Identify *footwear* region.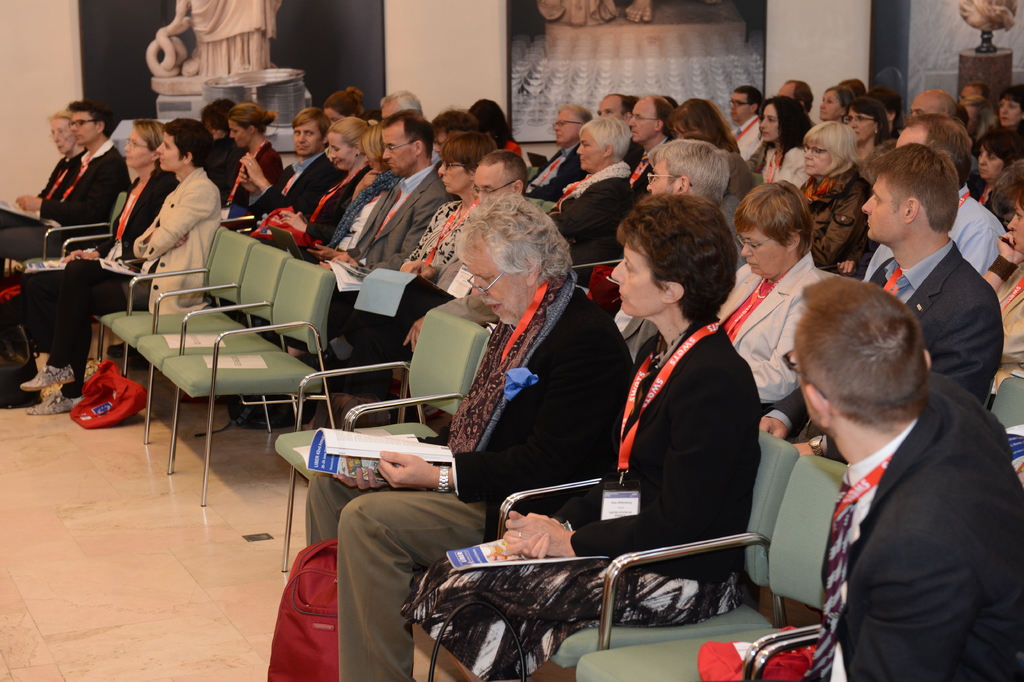
Region: [left=19, top=364, right=79, bottom=390].
